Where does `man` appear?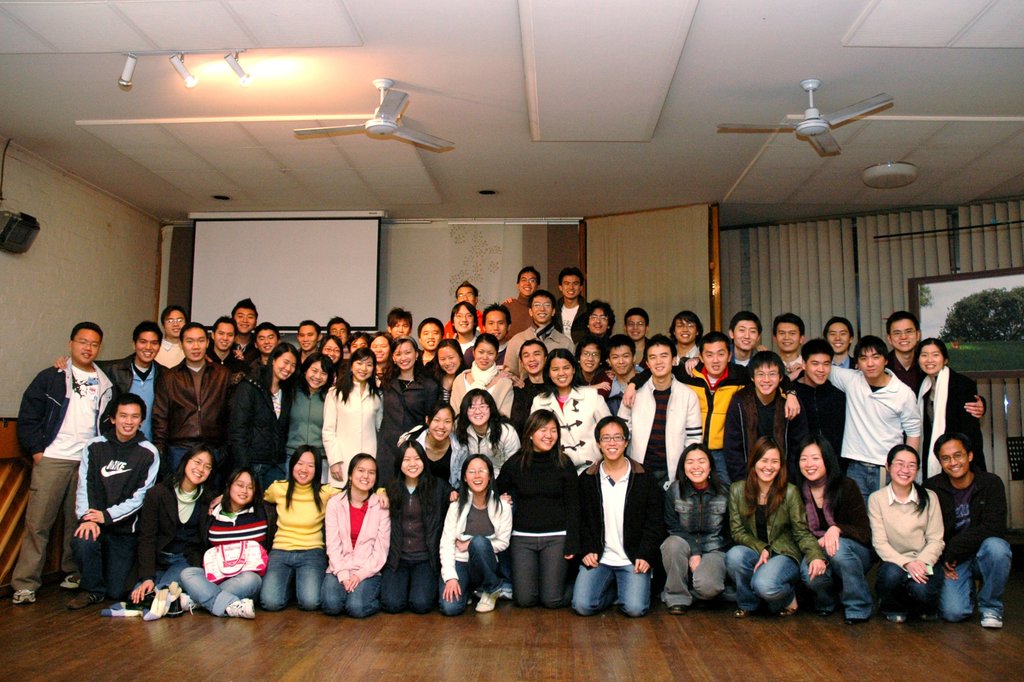
Appears at (65, 392, 168, 605).
